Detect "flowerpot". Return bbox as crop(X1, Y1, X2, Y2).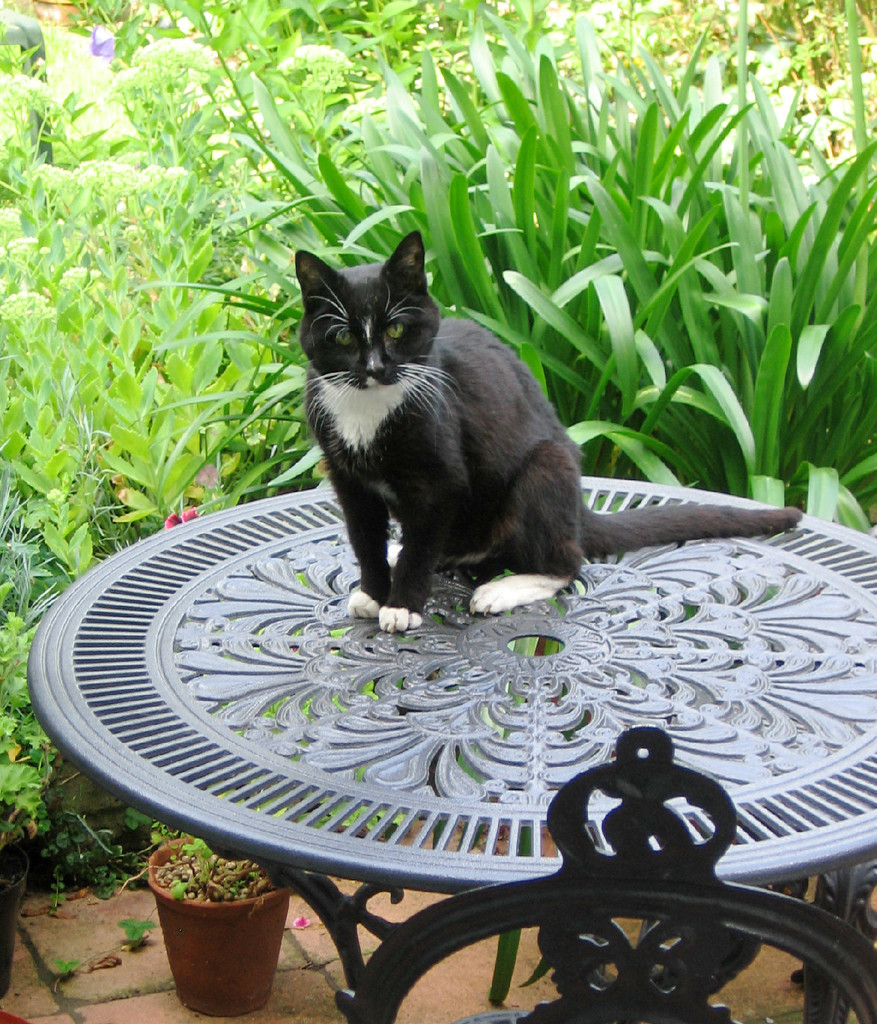
crop(143, 855, 290, 1002).
